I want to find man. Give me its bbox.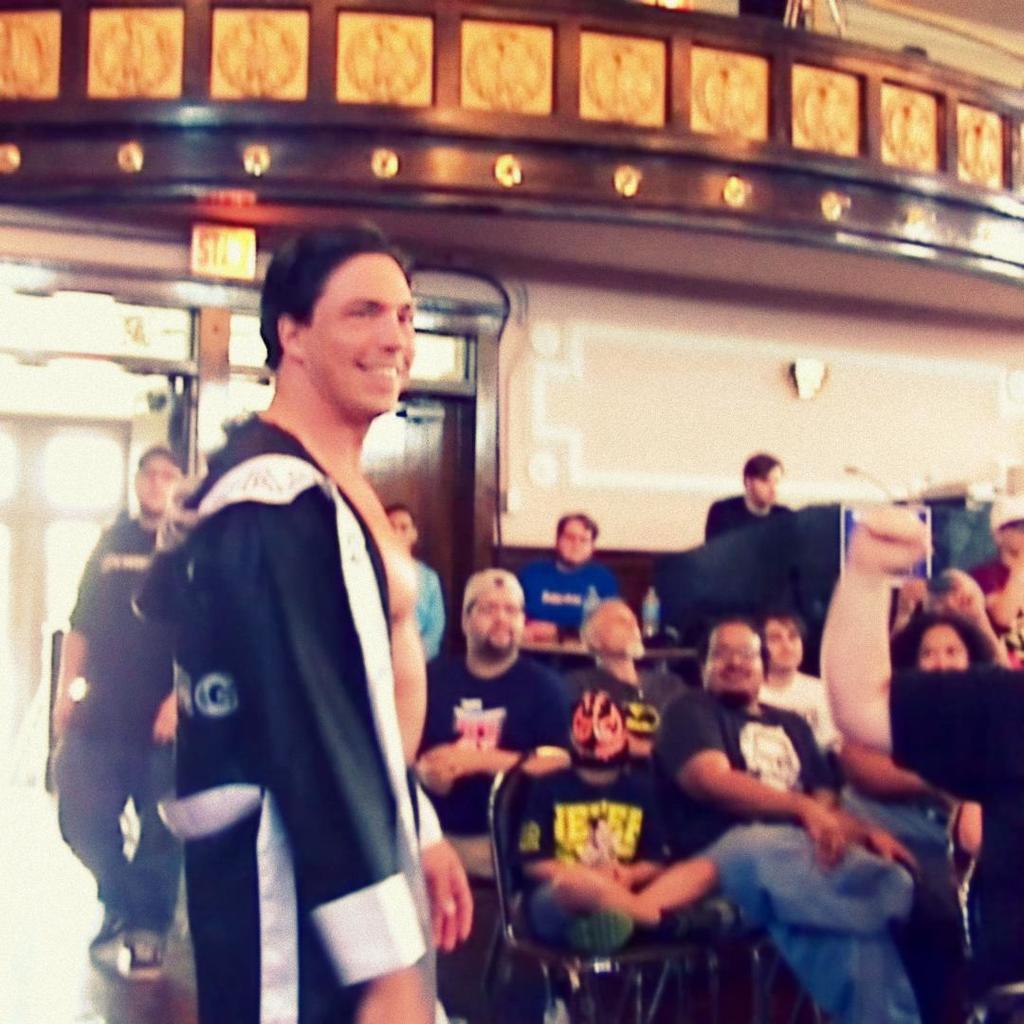
[382,503,449,663].
